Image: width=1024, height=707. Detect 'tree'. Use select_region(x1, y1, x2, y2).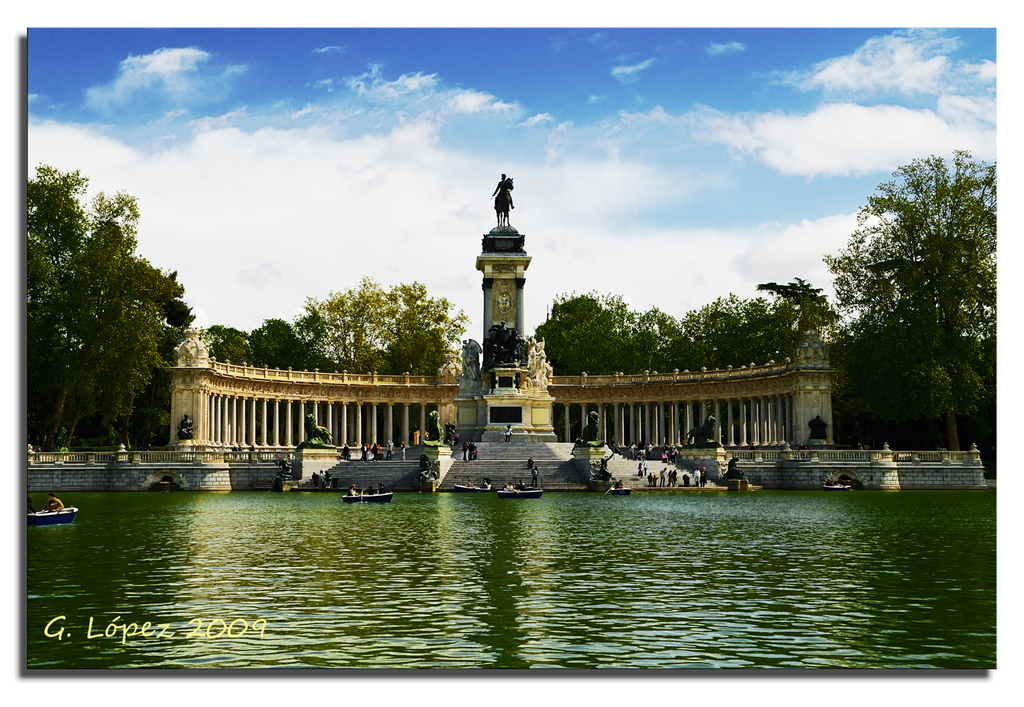
select_region(204, 312, 261, 363).
